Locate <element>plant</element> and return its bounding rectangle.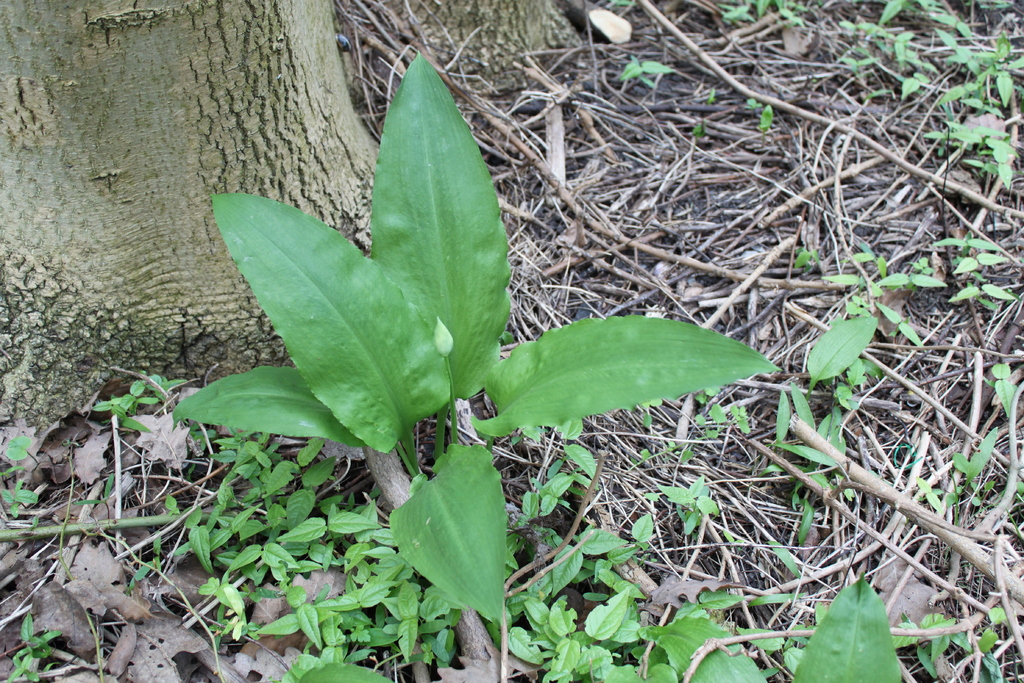
left=990, top=361, right=1018, bottom=412.
